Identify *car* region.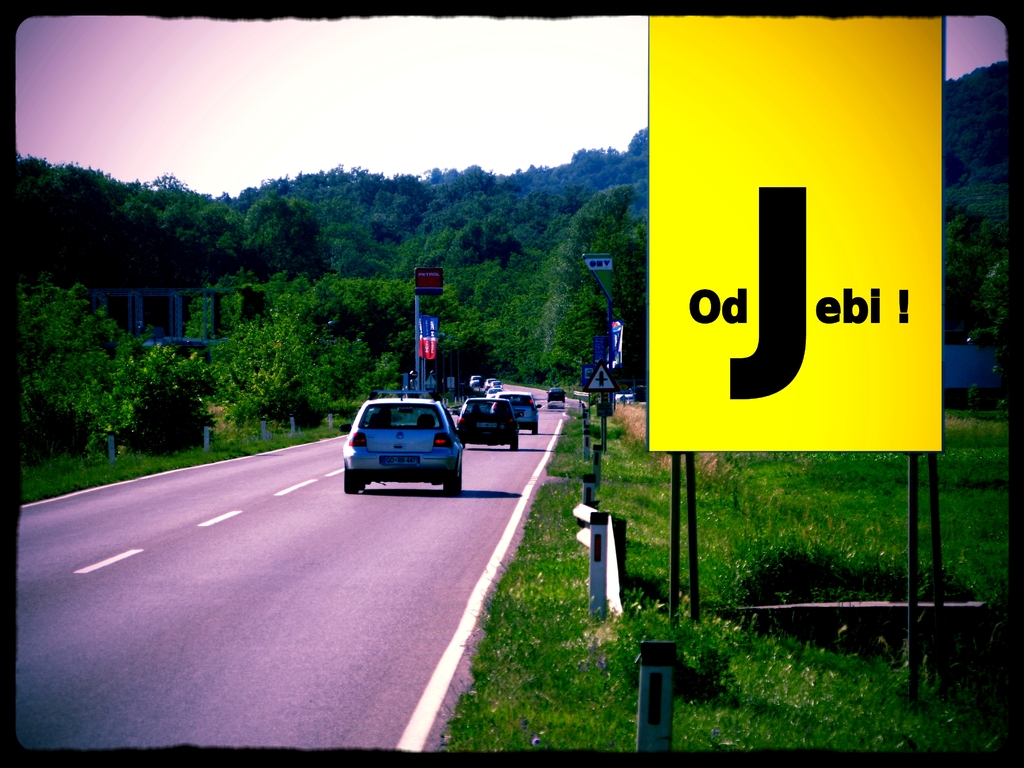
Region: locate(488, 376, 504, 395).
